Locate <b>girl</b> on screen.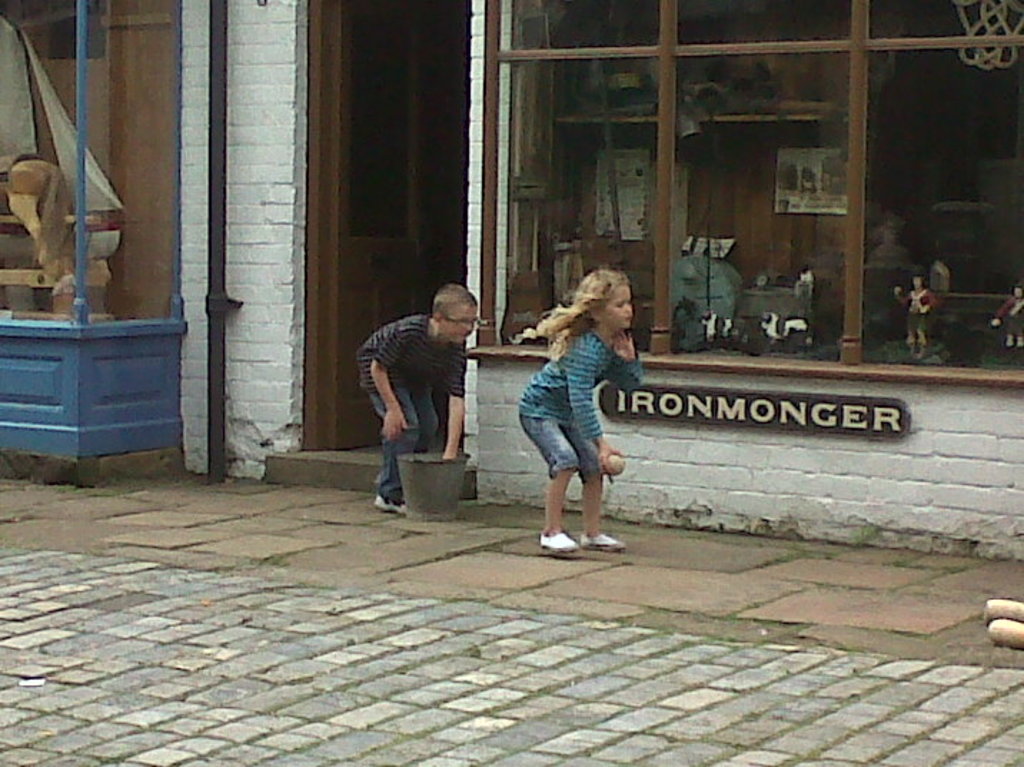
On screen at 512, 266, 644, 552.
